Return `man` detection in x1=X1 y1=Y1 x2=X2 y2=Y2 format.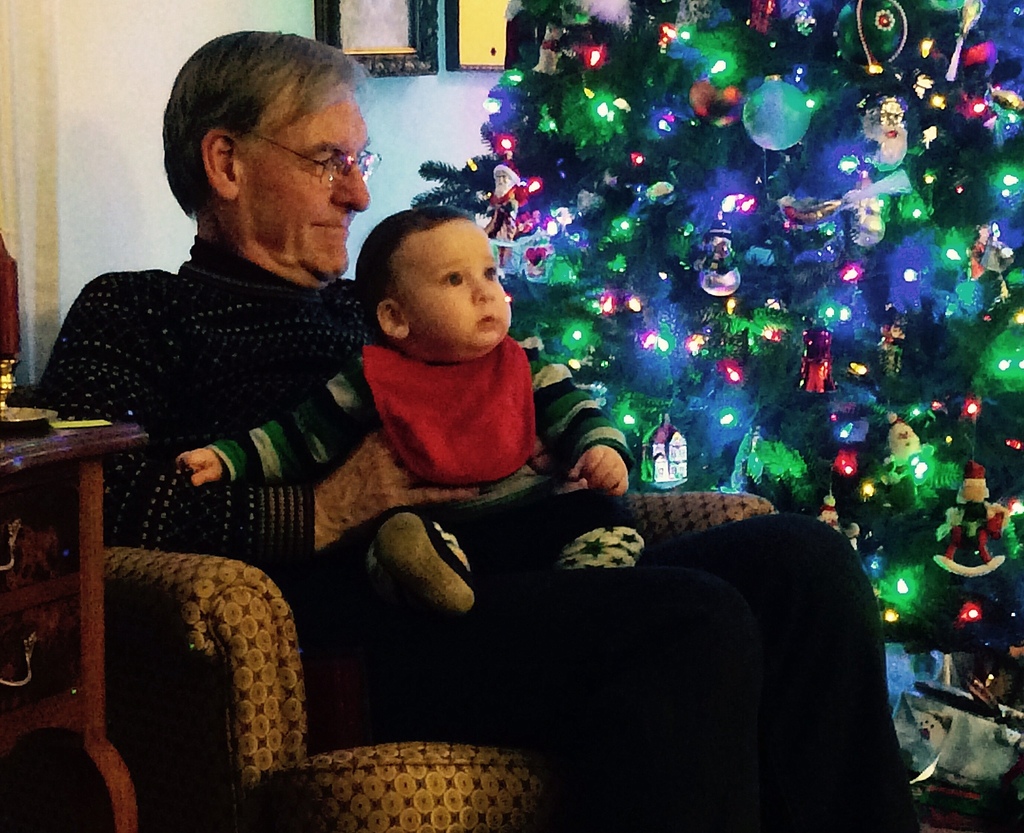
x1=14 y1=23 x2=916 y2=832.
